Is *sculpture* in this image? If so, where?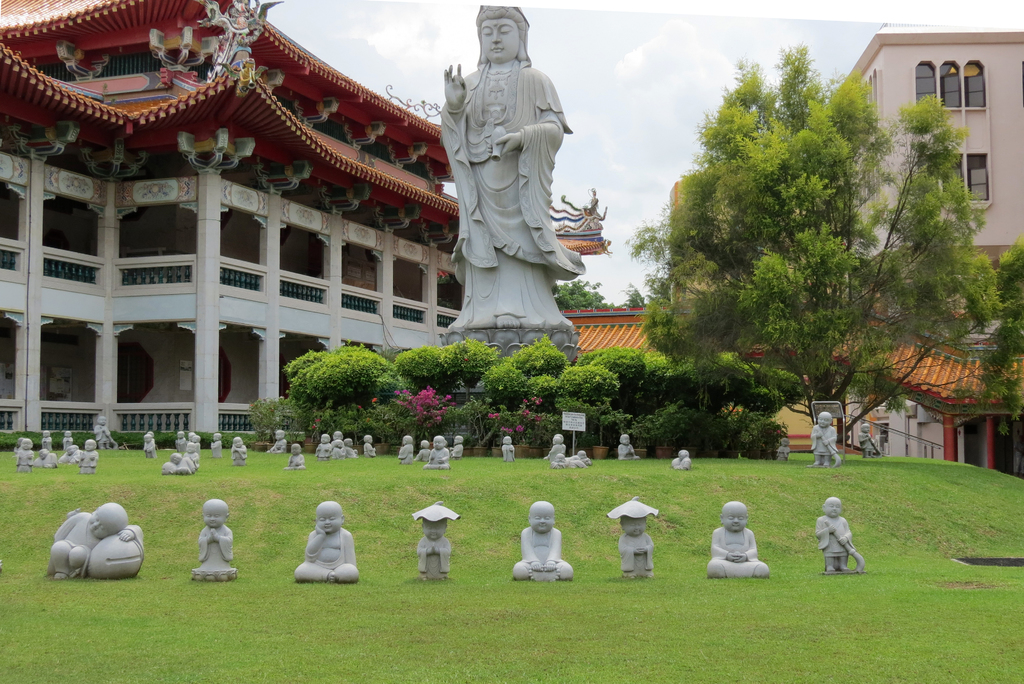
Yes, at left=231, top=433, right=252, bottom=466.
